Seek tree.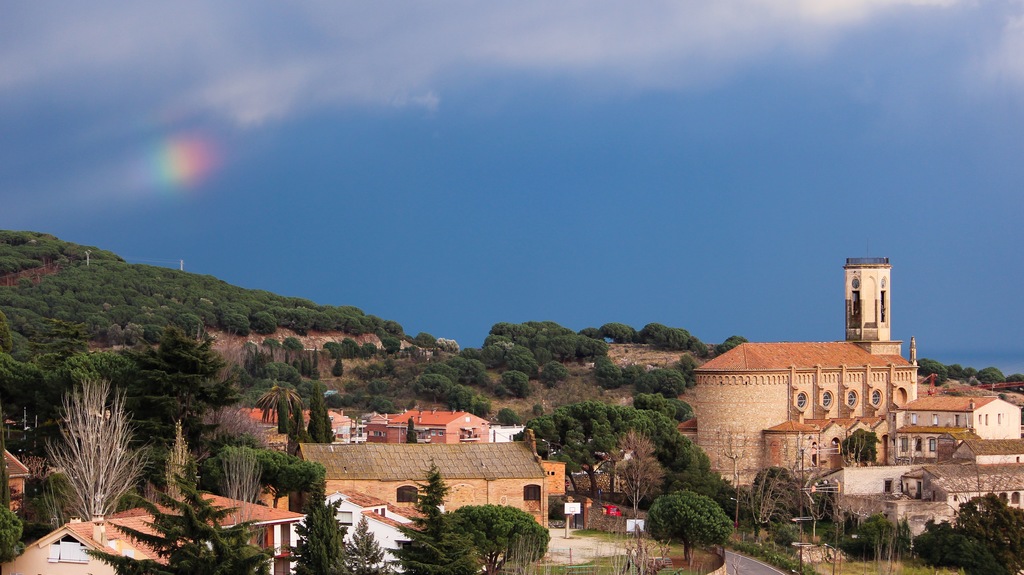
[215,448,326,502].
